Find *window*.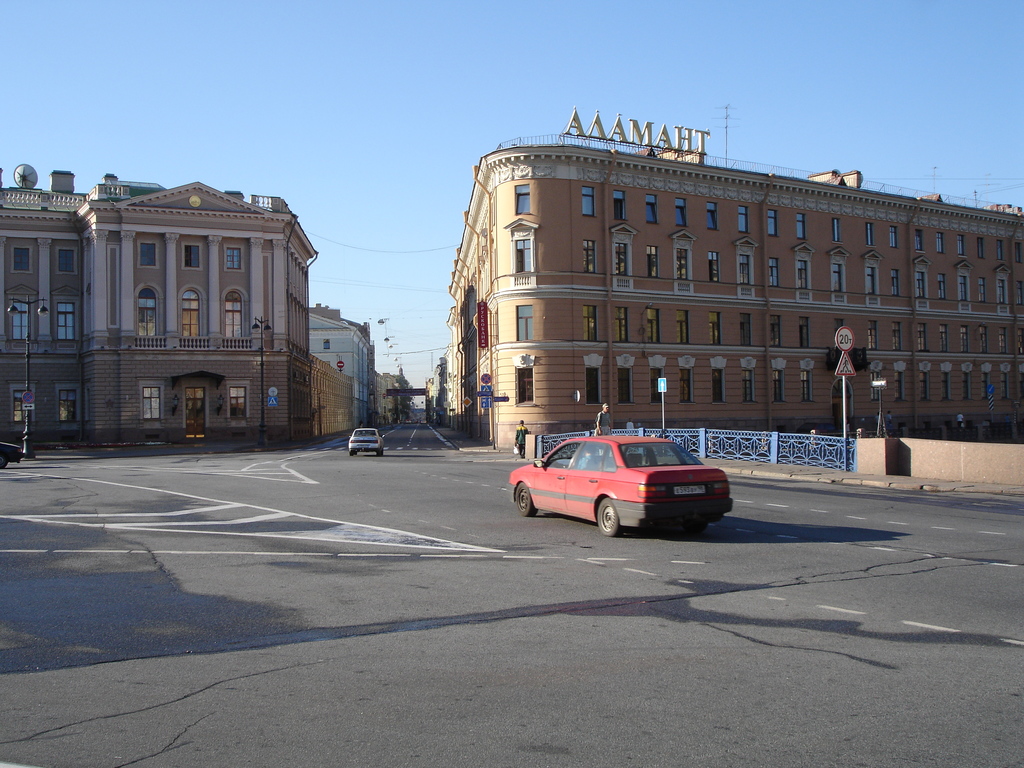
830,217,842,242.
